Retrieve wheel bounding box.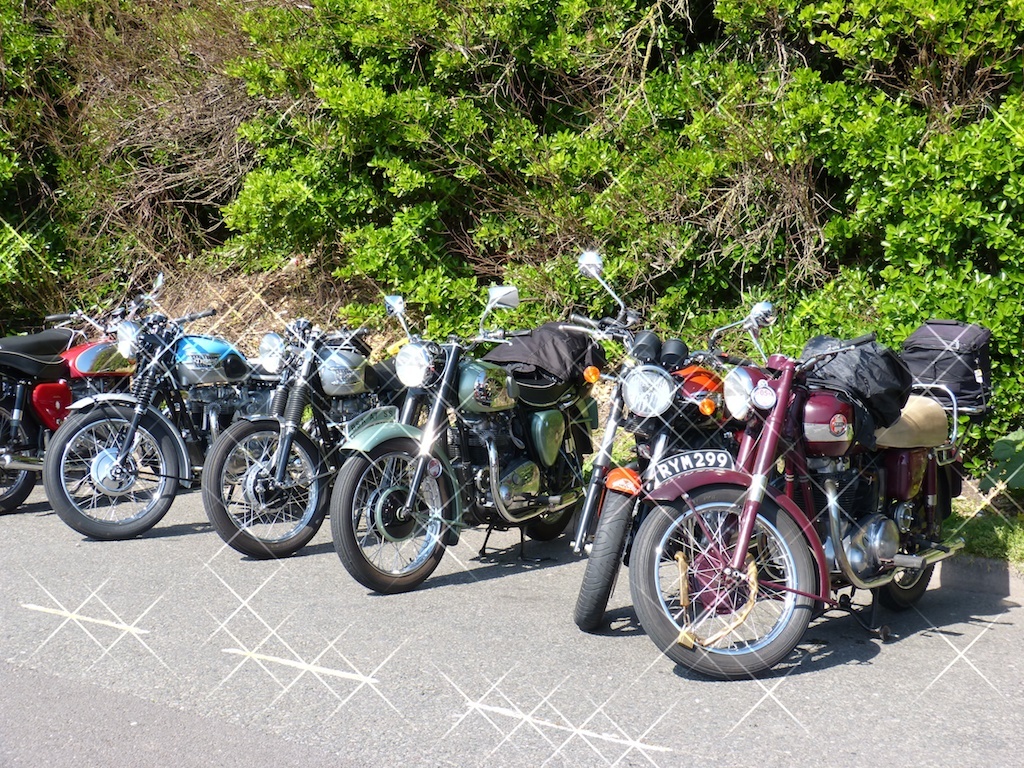
Bounding box: 521/423/583/540.
